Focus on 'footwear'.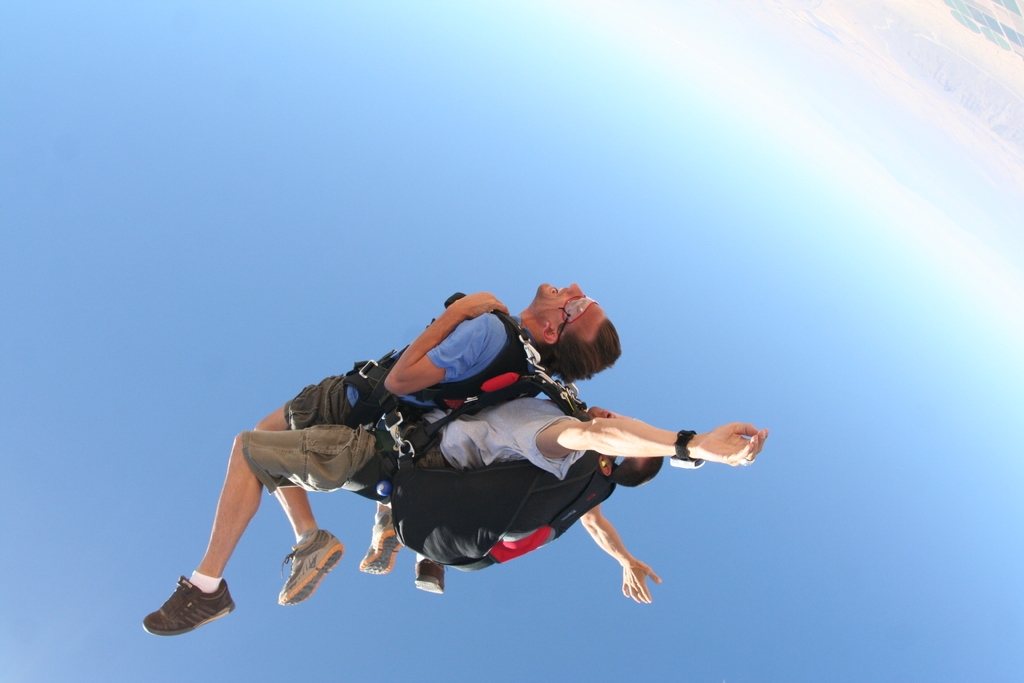
Focused at box=[415, 558, 451, 593].
